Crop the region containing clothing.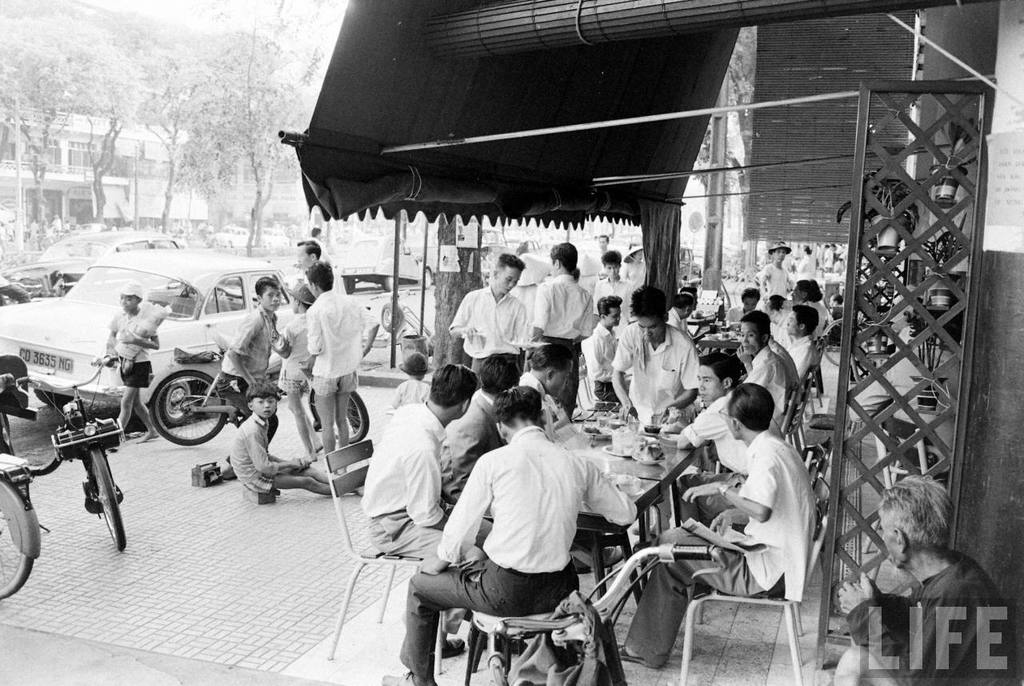
Crop region: pyautogui.locateOnScreen(847, 552, 1018, 685).
